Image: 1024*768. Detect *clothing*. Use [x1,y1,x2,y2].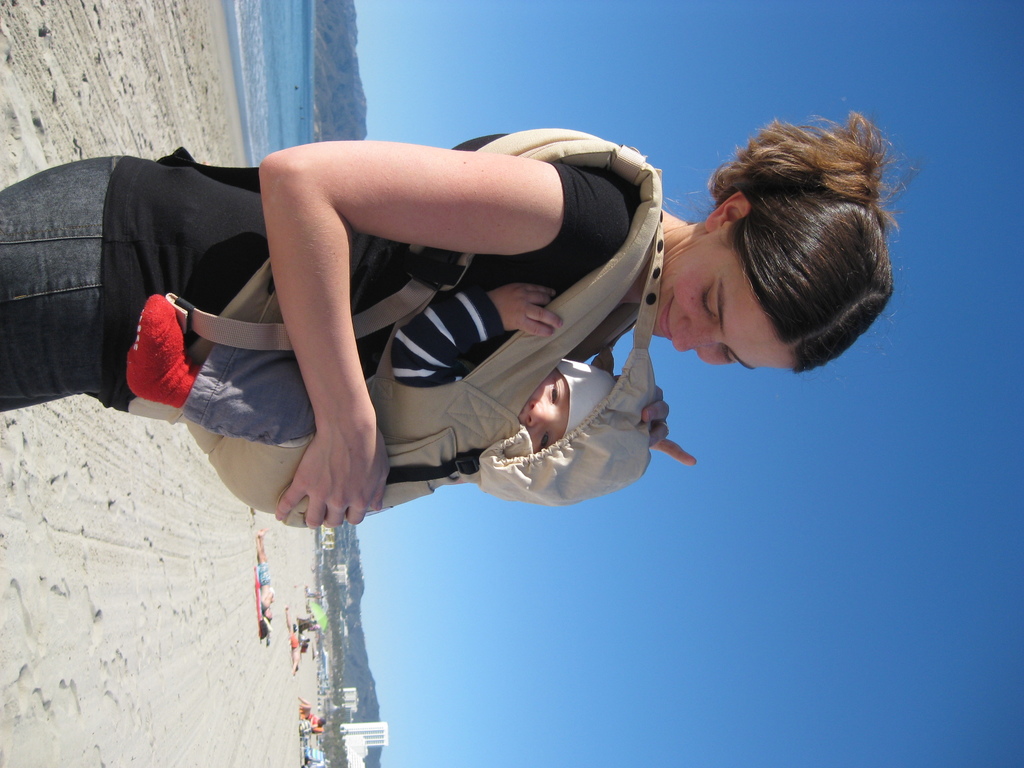
[100,145,638,401].
